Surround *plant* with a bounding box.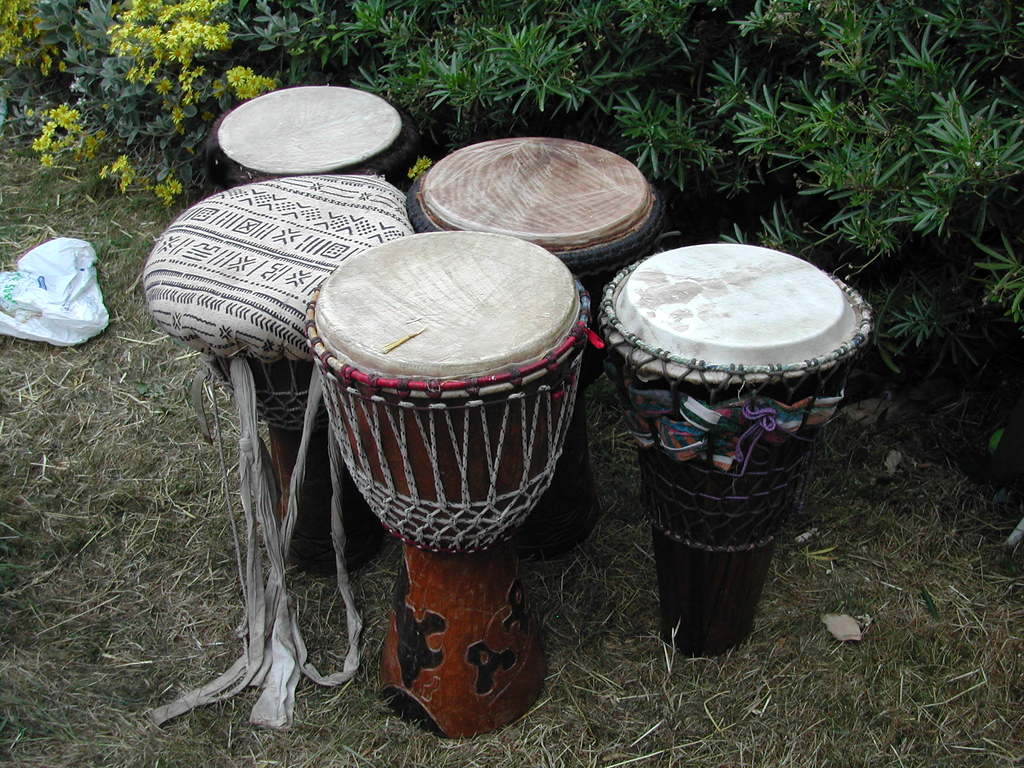
box=[0, 0, 25, 104].
